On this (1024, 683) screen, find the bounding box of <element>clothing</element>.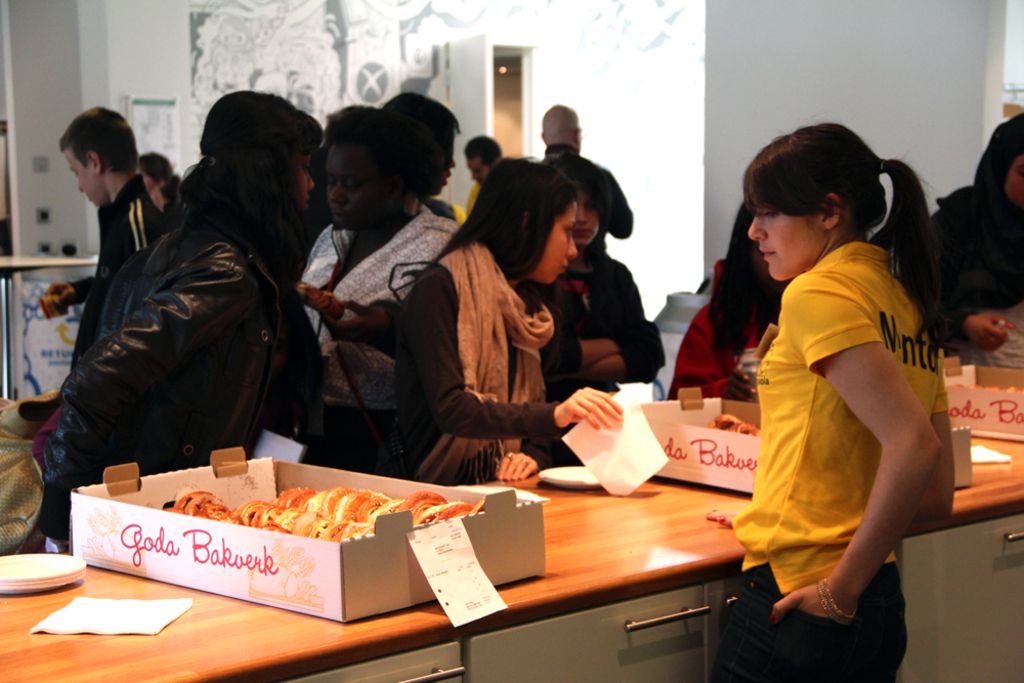
Bounding box: crop(923, 183, 1021, 335).
